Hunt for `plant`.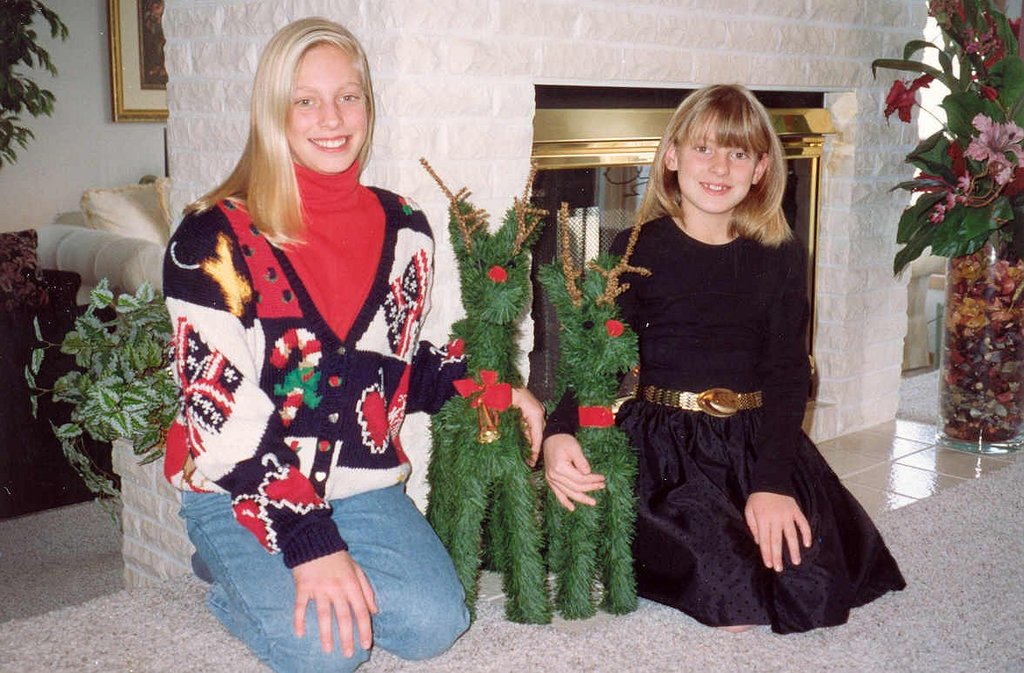
Hunted down at (0,0,75,169).
